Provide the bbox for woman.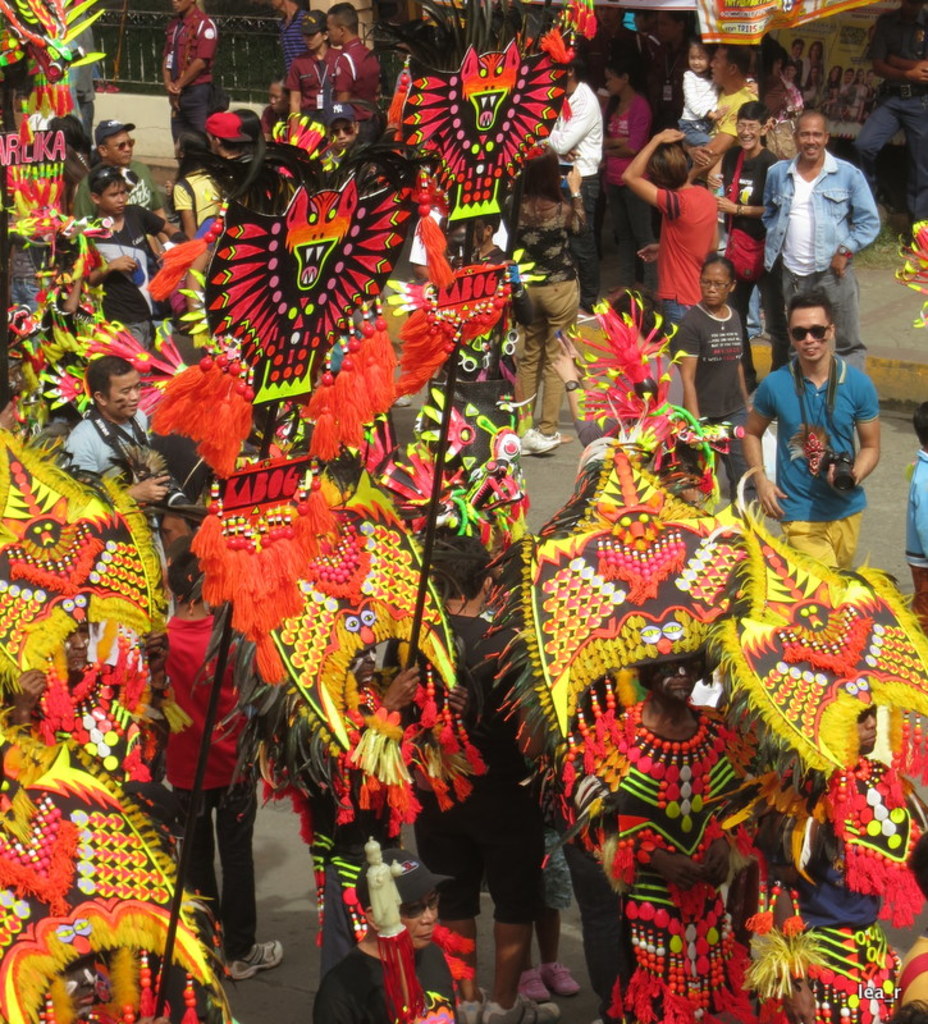
detection(160, 129, 232, 253).
